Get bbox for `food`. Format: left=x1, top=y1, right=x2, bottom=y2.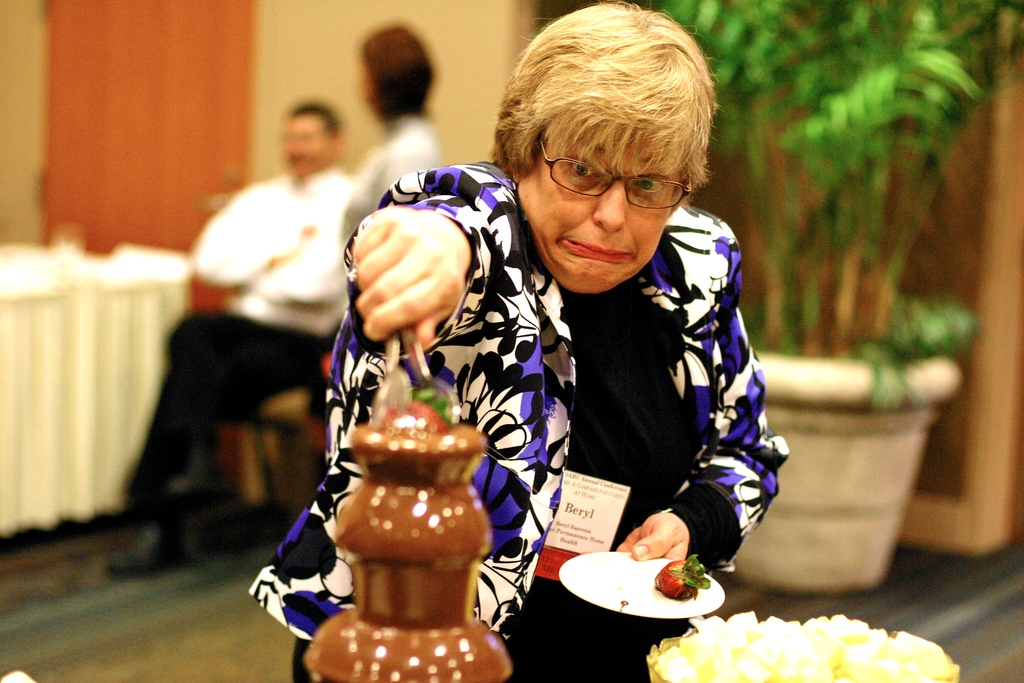
left=645, top=611, right=956, bottom=682.
